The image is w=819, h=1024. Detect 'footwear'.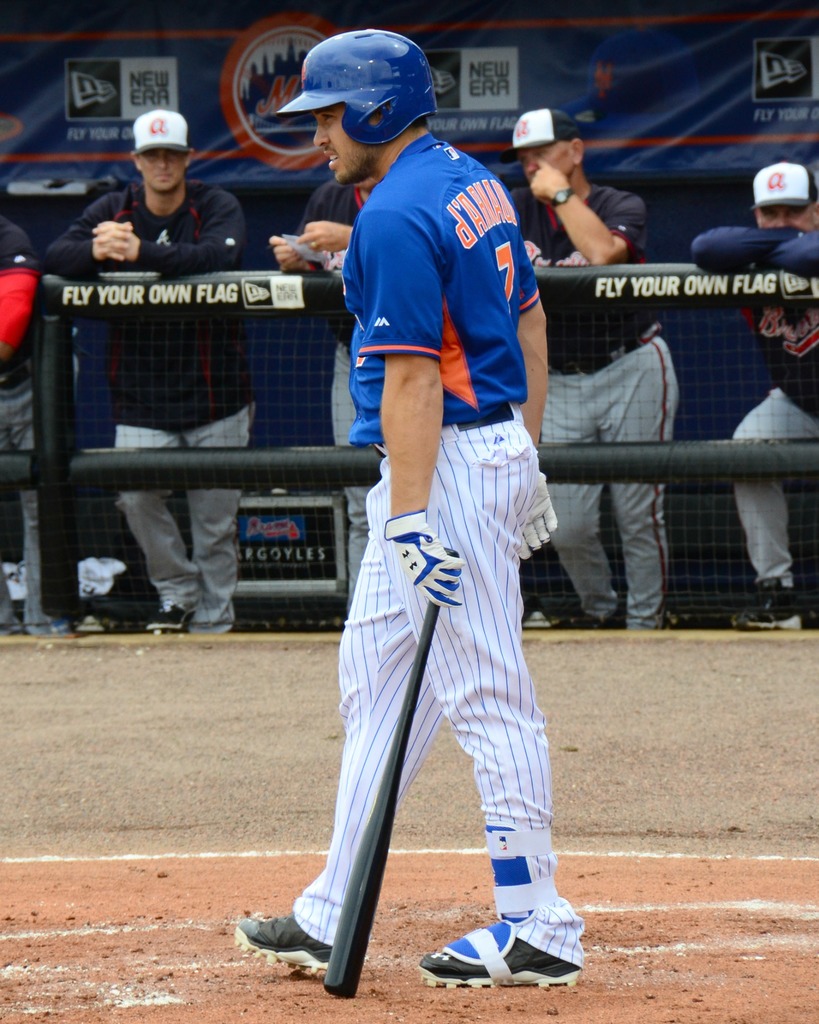
Detection: <box>402,886,576,983</box>.
